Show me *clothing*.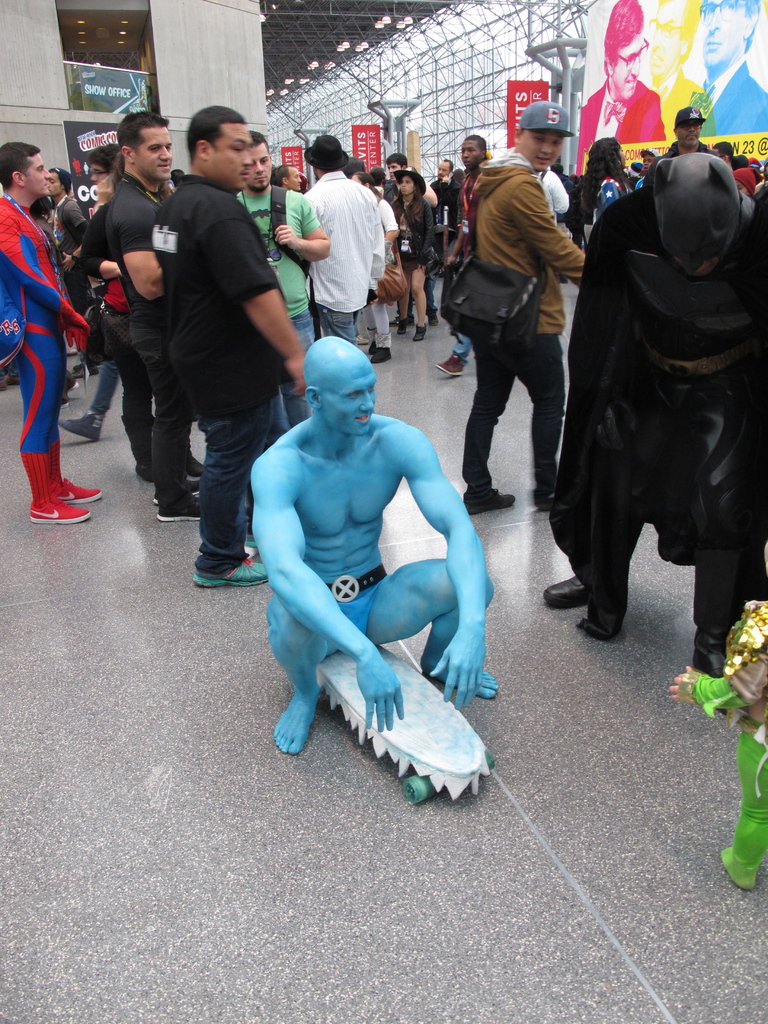
*clothing* is here: BBox(404, 196, 428, 270).
